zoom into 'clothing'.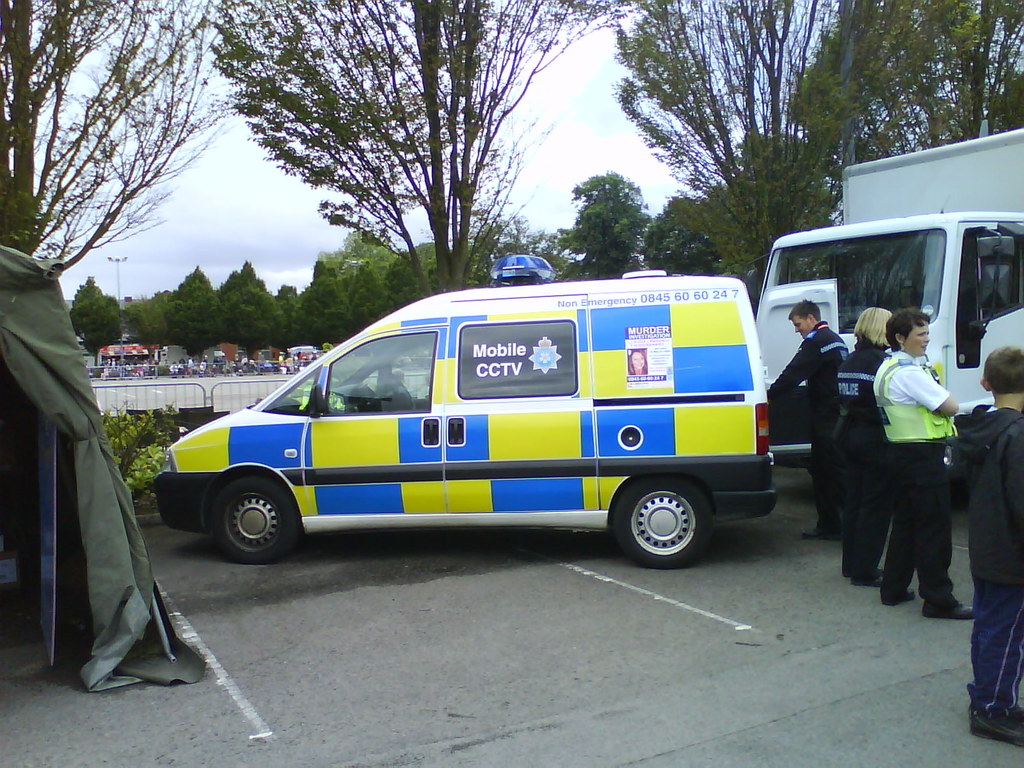
Zoom target: bbox=(769, 319, 844, 538).
